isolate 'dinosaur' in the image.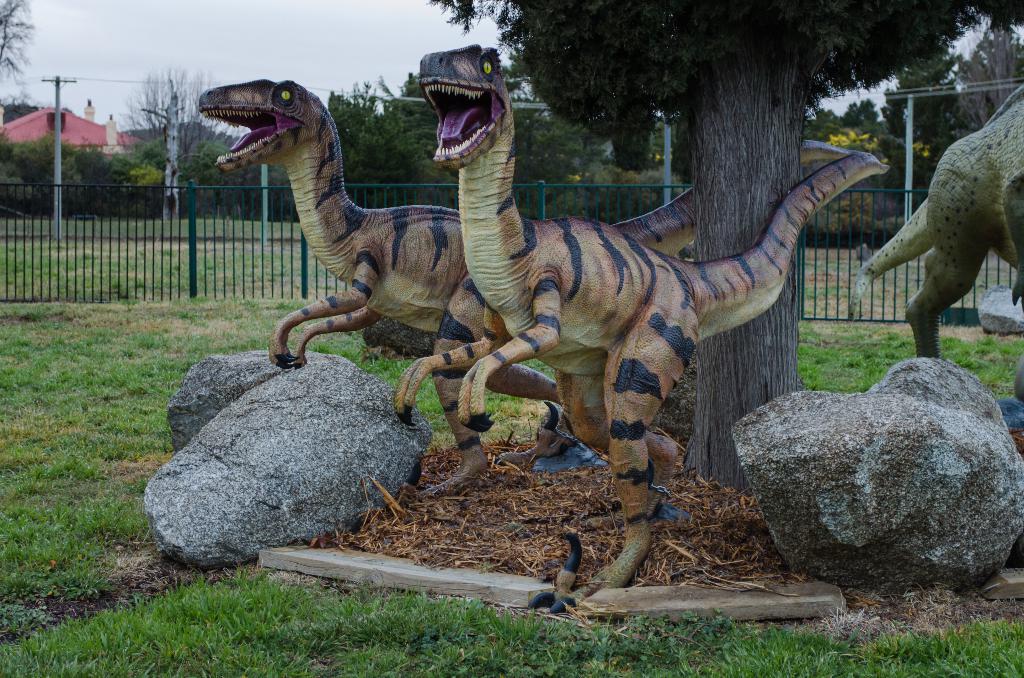
Isolated region: x1=387 y1=44 x2=894 y2=615.
